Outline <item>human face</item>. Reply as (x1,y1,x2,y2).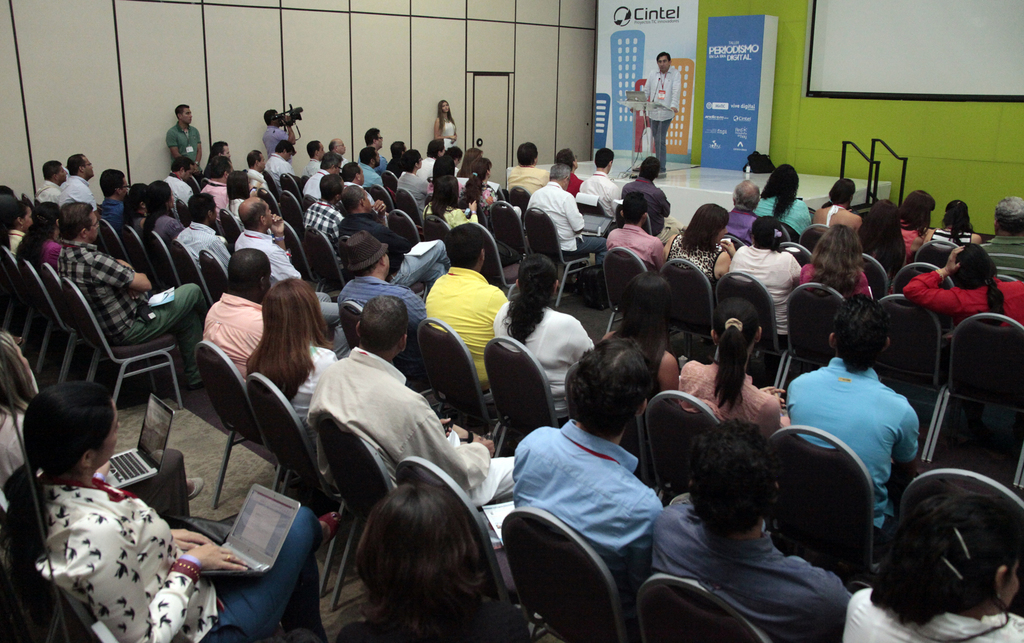
(265,204,271,225).
